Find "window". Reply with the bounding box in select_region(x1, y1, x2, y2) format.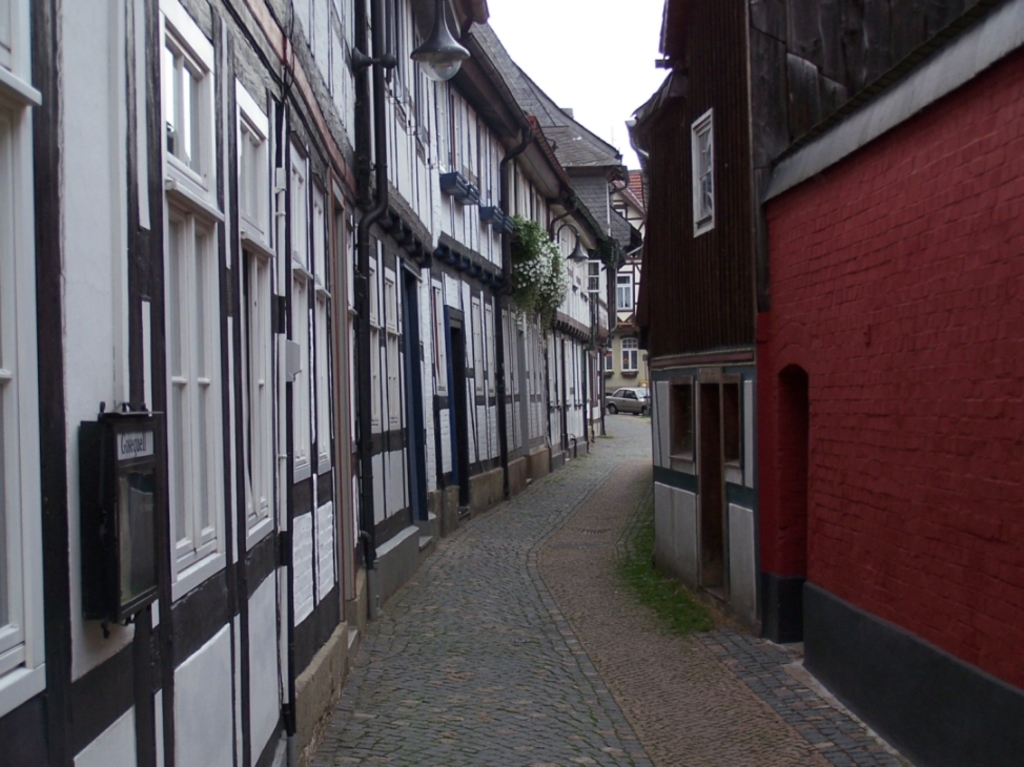
select_region(316, 152, 341, 479).
